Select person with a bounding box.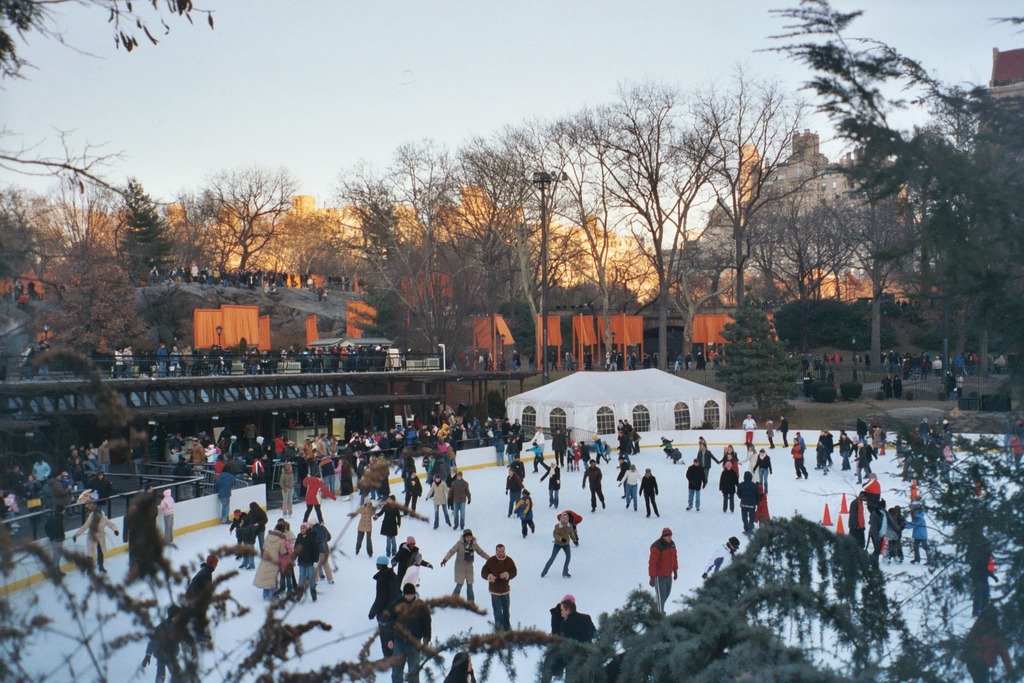
detection(870, 414, 878, 434).
